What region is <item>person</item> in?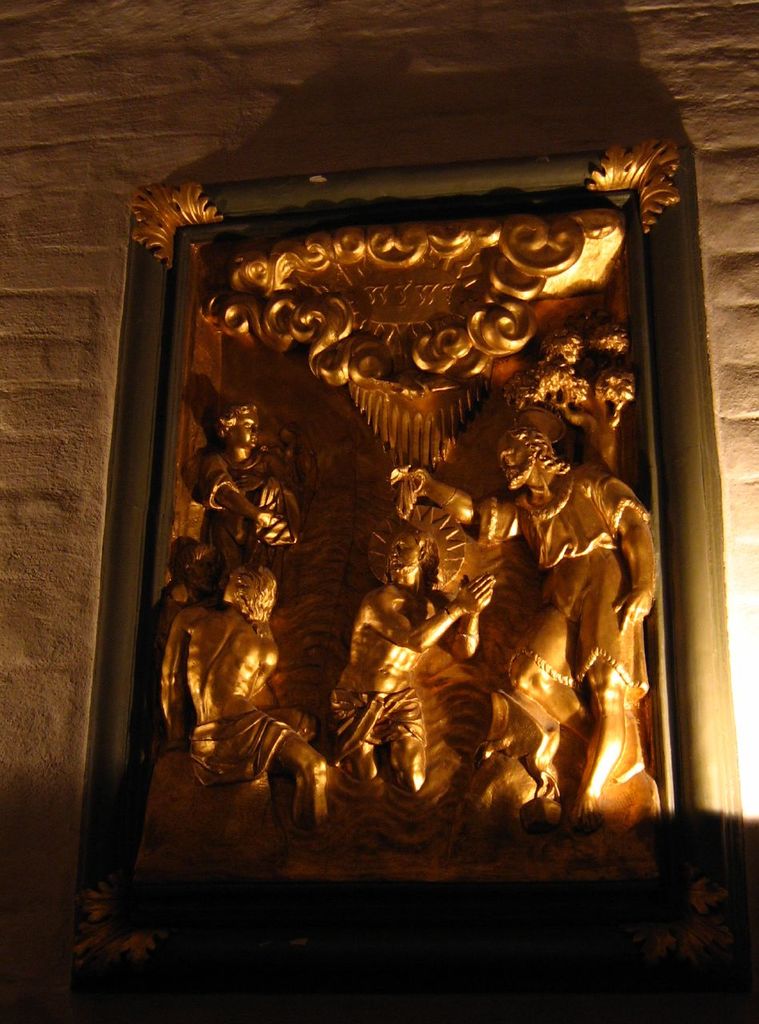
bbox=[399, 430, 650, 821].
